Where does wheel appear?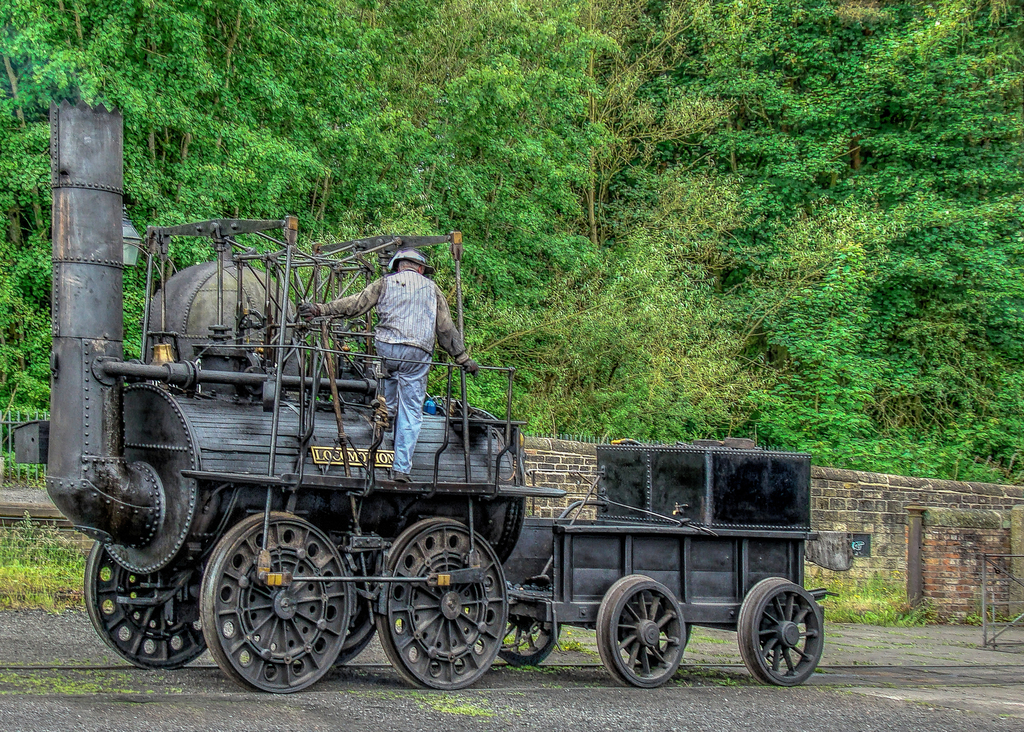
Appears at 336, 558, 377, 667.
